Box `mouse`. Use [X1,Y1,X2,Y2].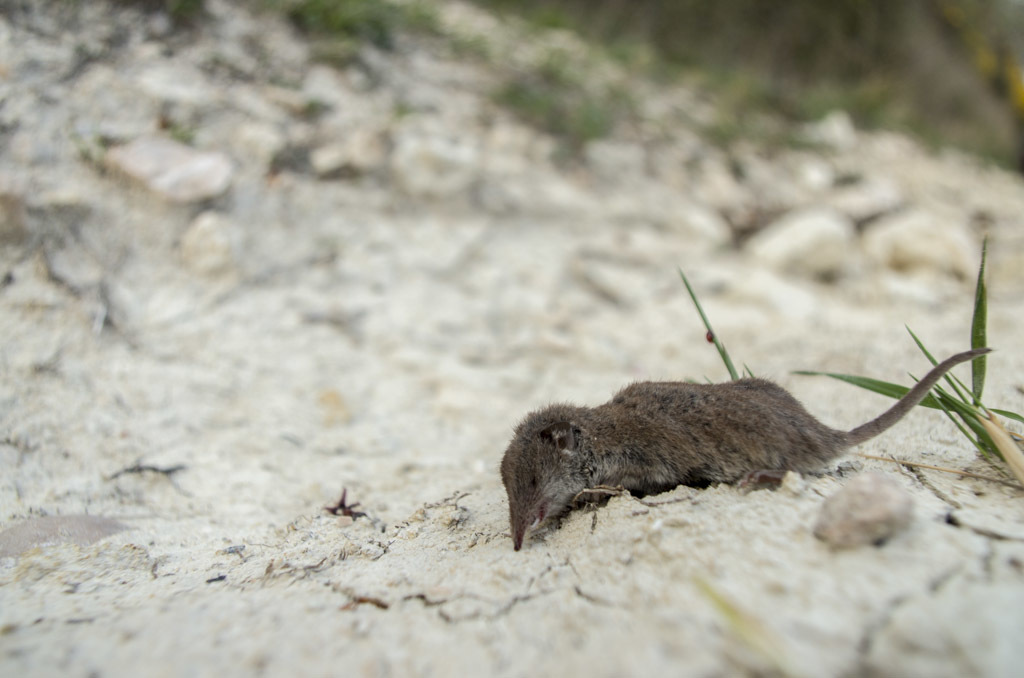
[504,350,991,549].
